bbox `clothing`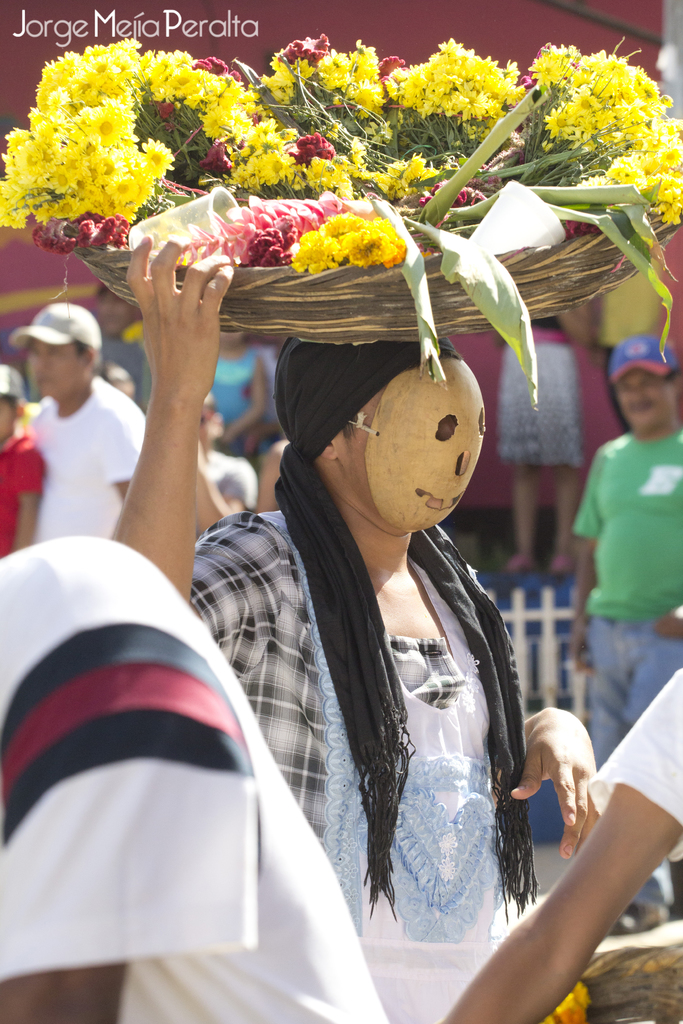
left=24, top=376, right=152, bottom=529
